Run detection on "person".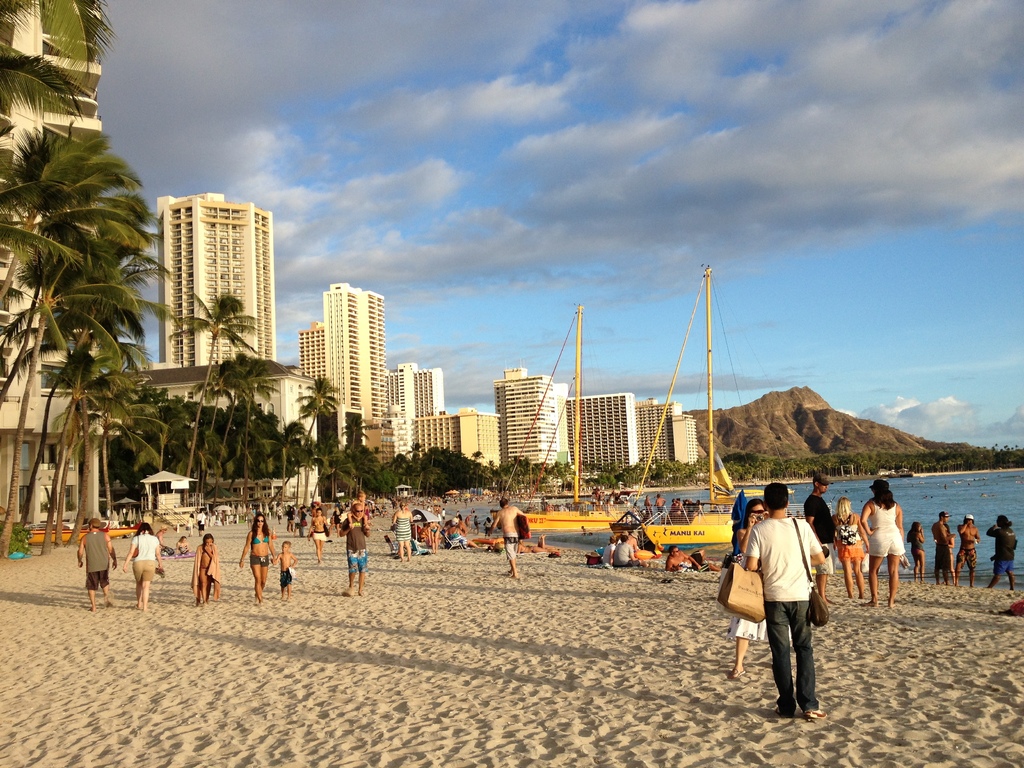
Result: x1=930, y1=511, x2=954, y2=586.
